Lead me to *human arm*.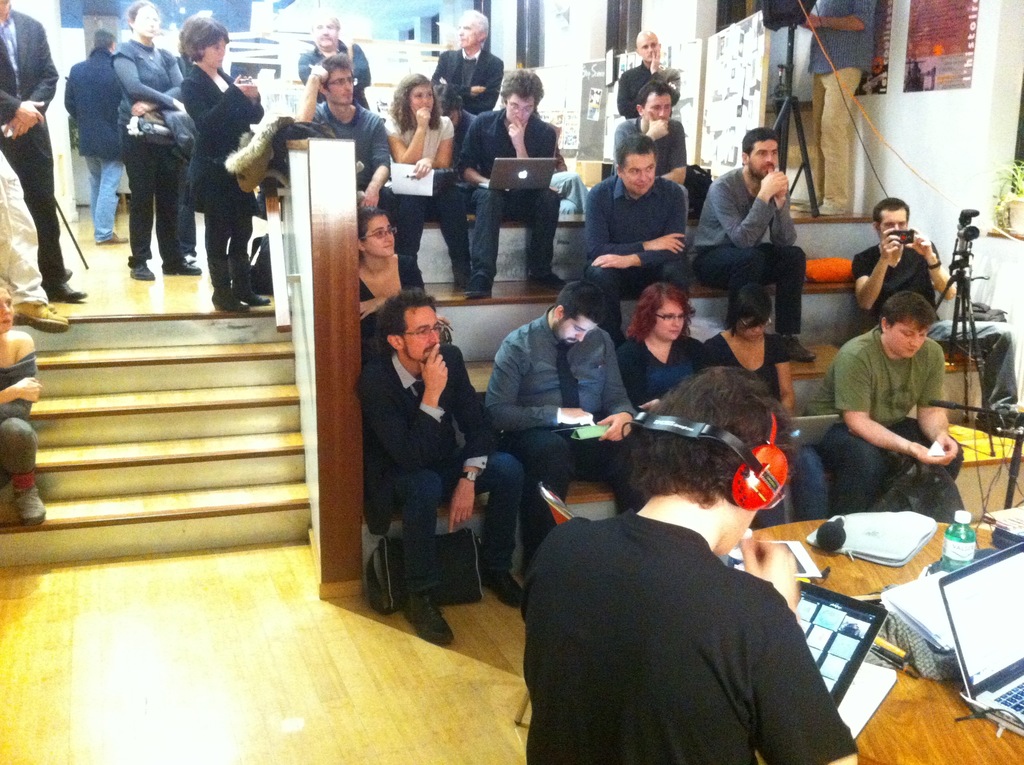
Lead to [506,96,556,161].
